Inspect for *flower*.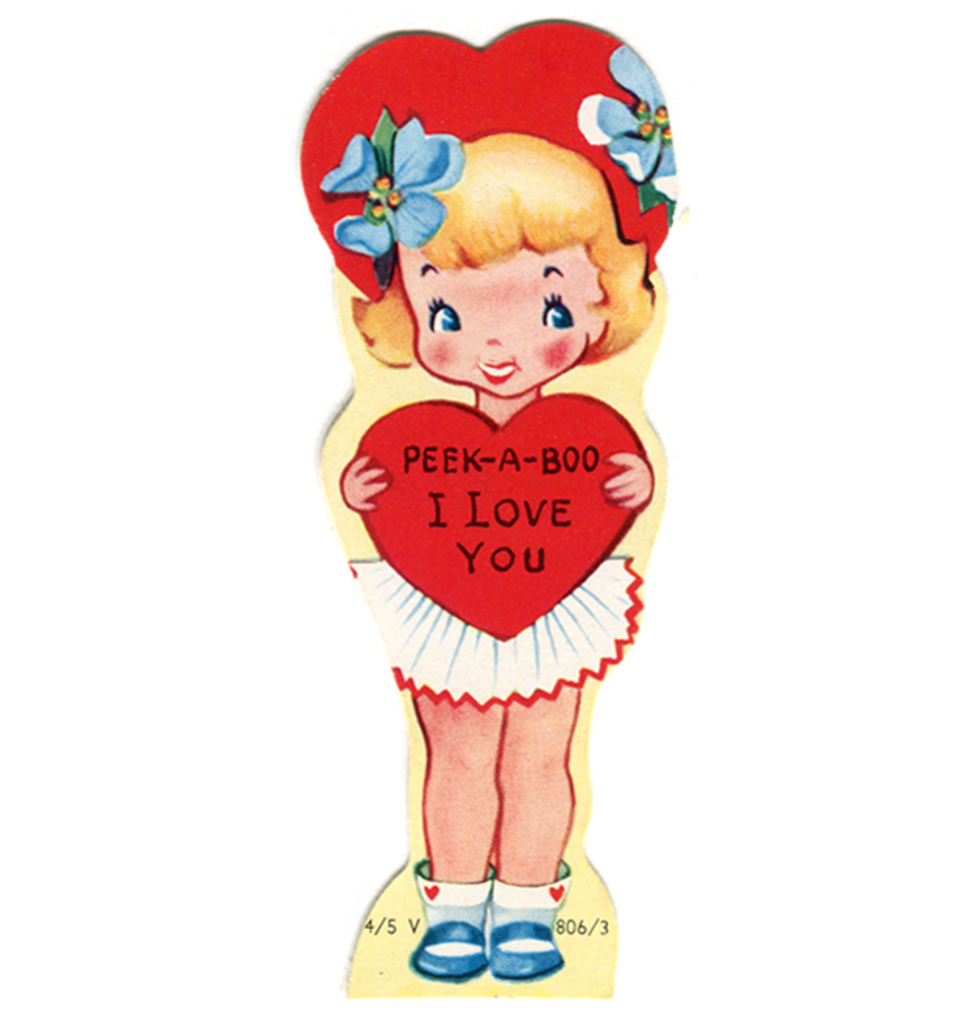
Inspection: [left=581, top=36, right=679, bottom=217].
